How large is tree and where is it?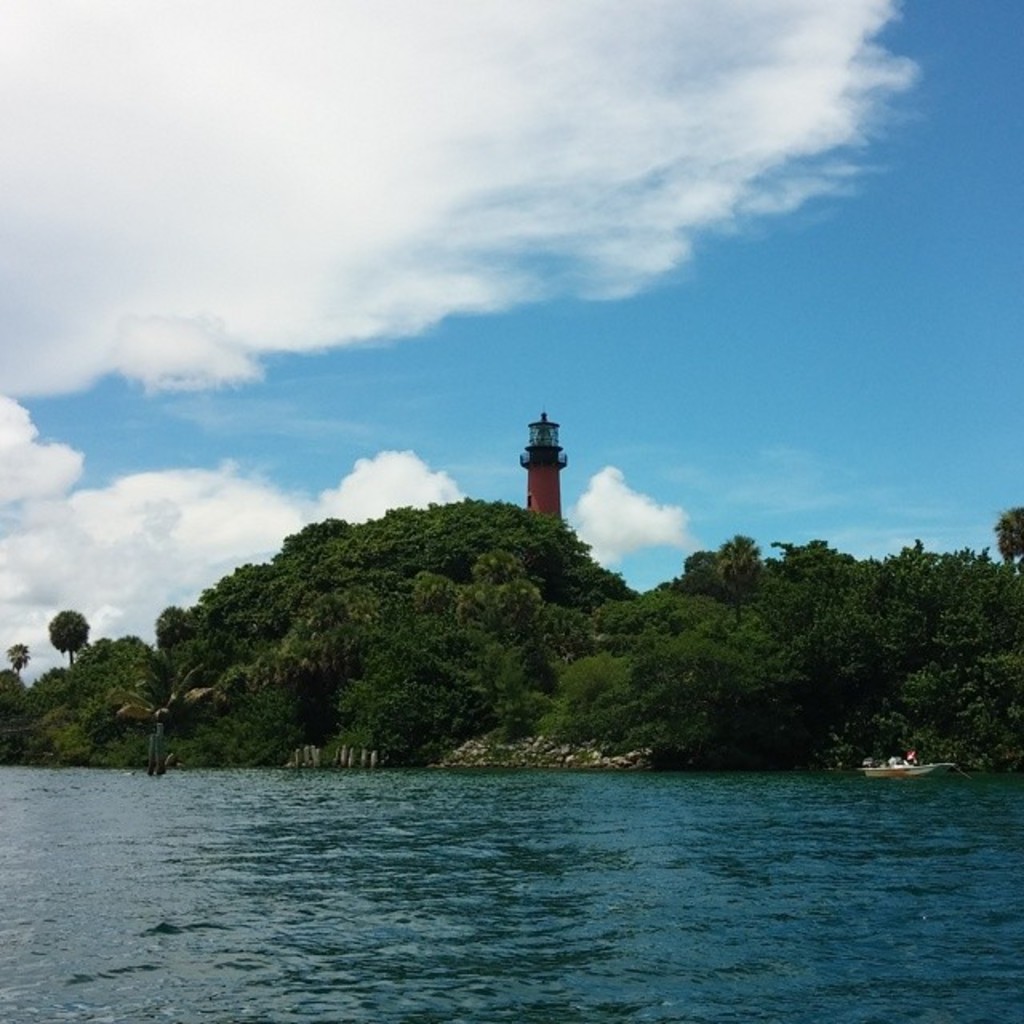
Bounding box: x1=45, y1=608, x2=85, y2=662.
